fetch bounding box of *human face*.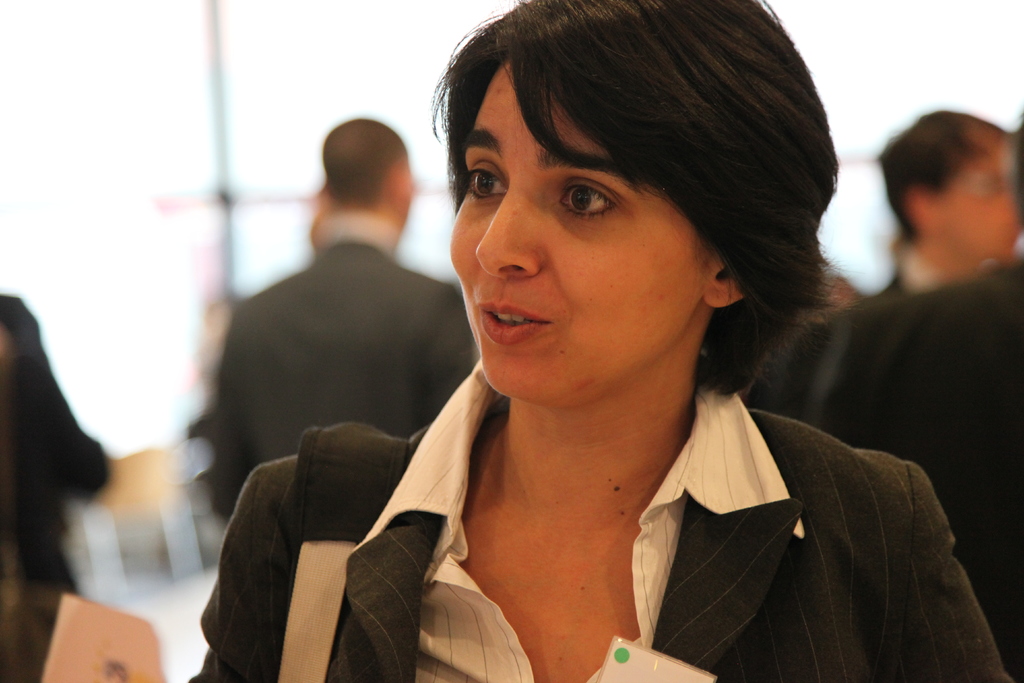
Bbox: rect(943, 149, 1018, 258).
